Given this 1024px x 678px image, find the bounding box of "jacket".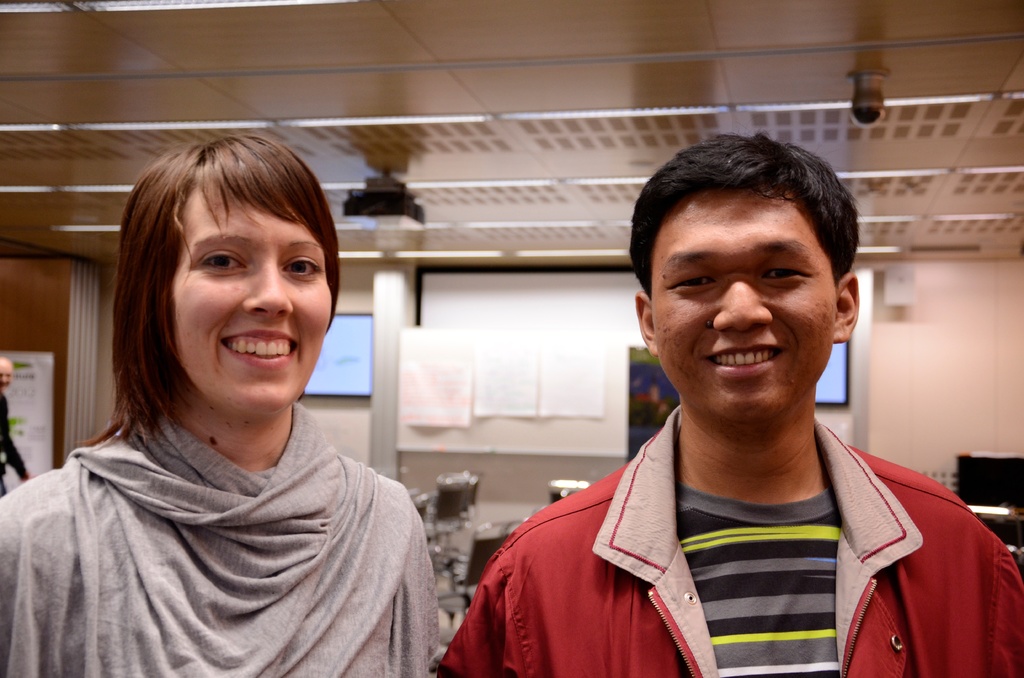
bbox=(434, 364, 1006, 677).
